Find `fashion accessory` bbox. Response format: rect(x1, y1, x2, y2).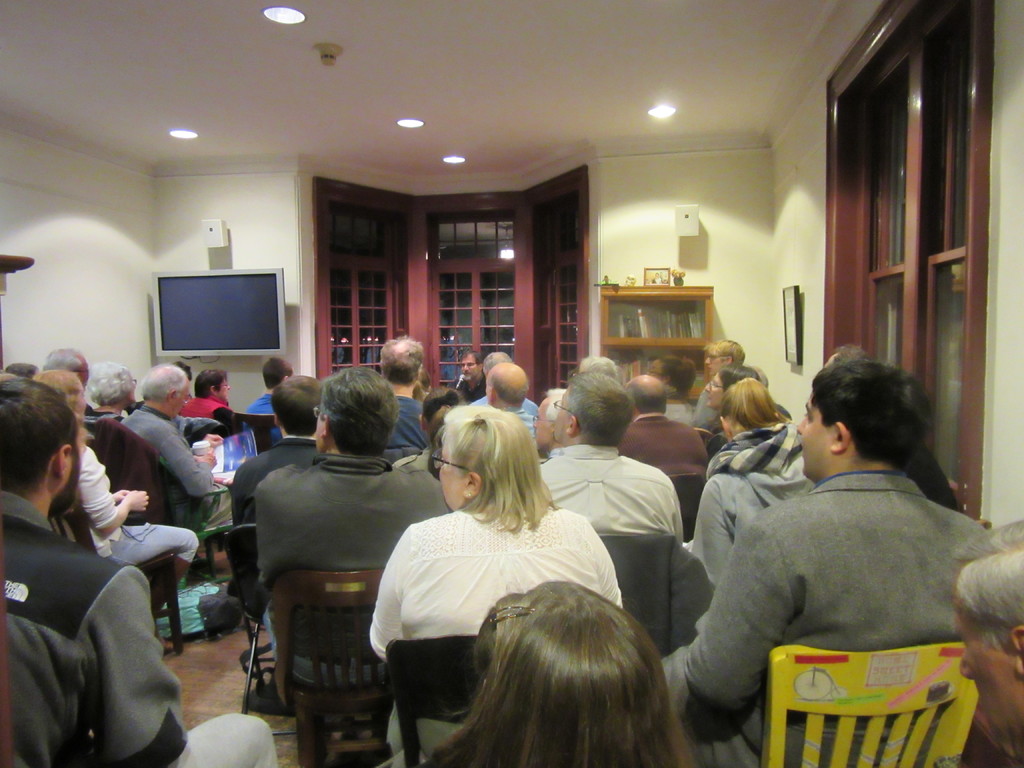
rect(499, 405, 518, 415).
